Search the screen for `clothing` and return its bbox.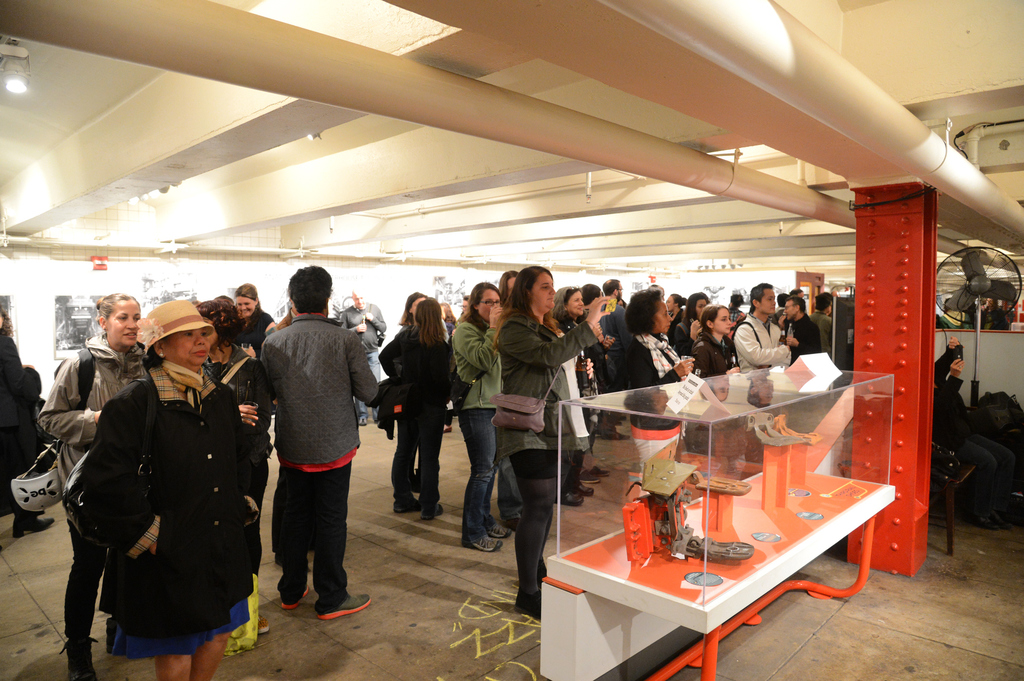
Found: (left=40, top=333, right=151, bottom=639).
